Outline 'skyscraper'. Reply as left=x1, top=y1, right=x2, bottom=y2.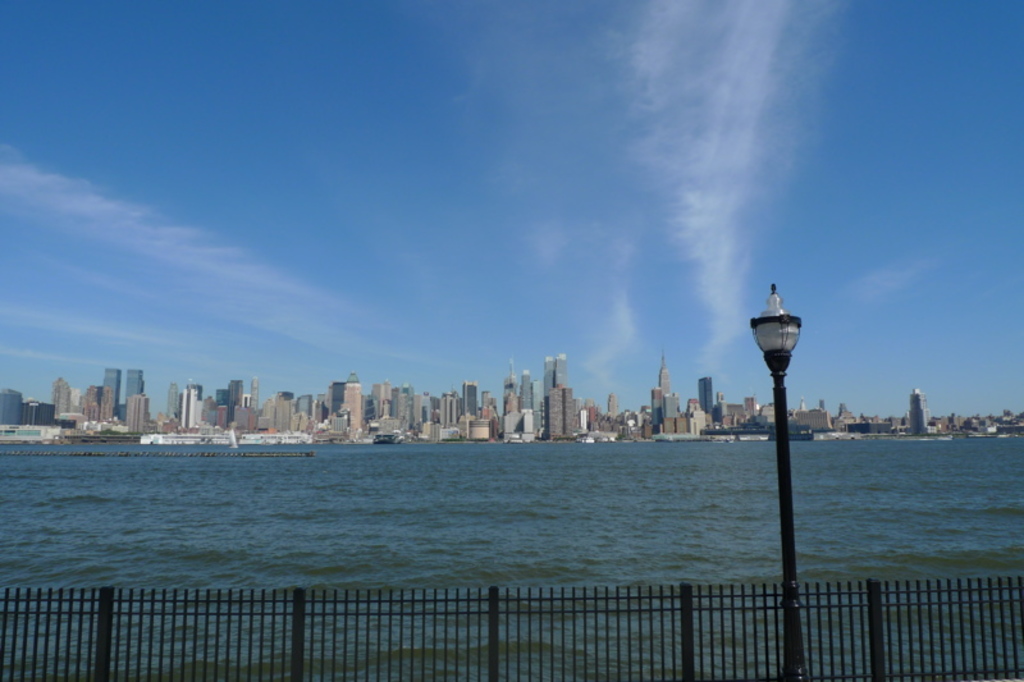
left=106, top=366, right=115, bottom=434.
